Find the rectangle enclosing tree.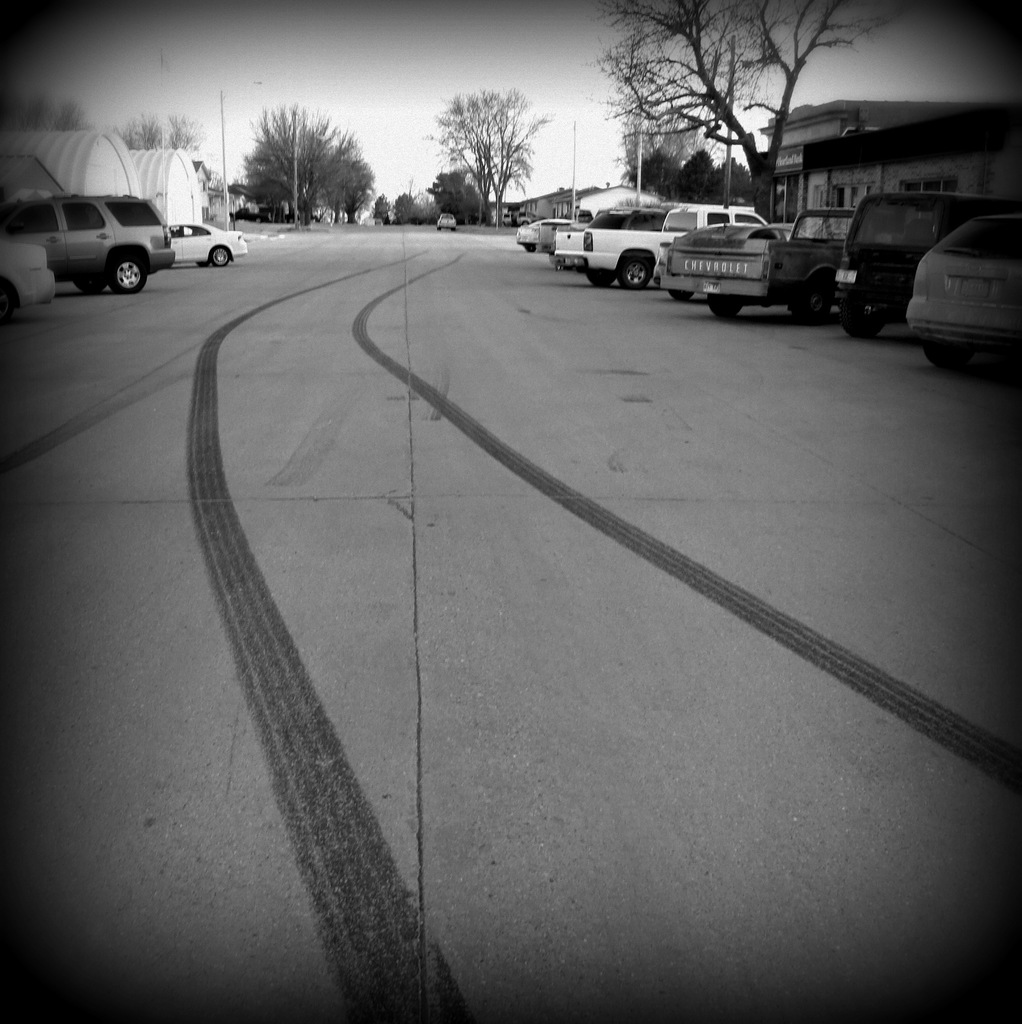
213/81/390/215.
